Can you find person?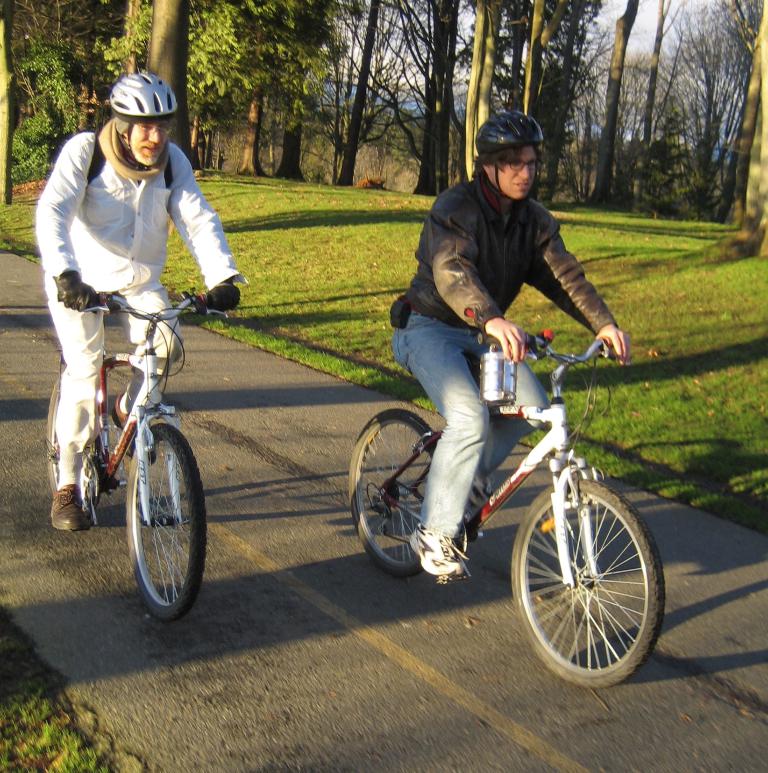
Yes, bounding box: [left=50, top=70, right=224, bottom=572].
